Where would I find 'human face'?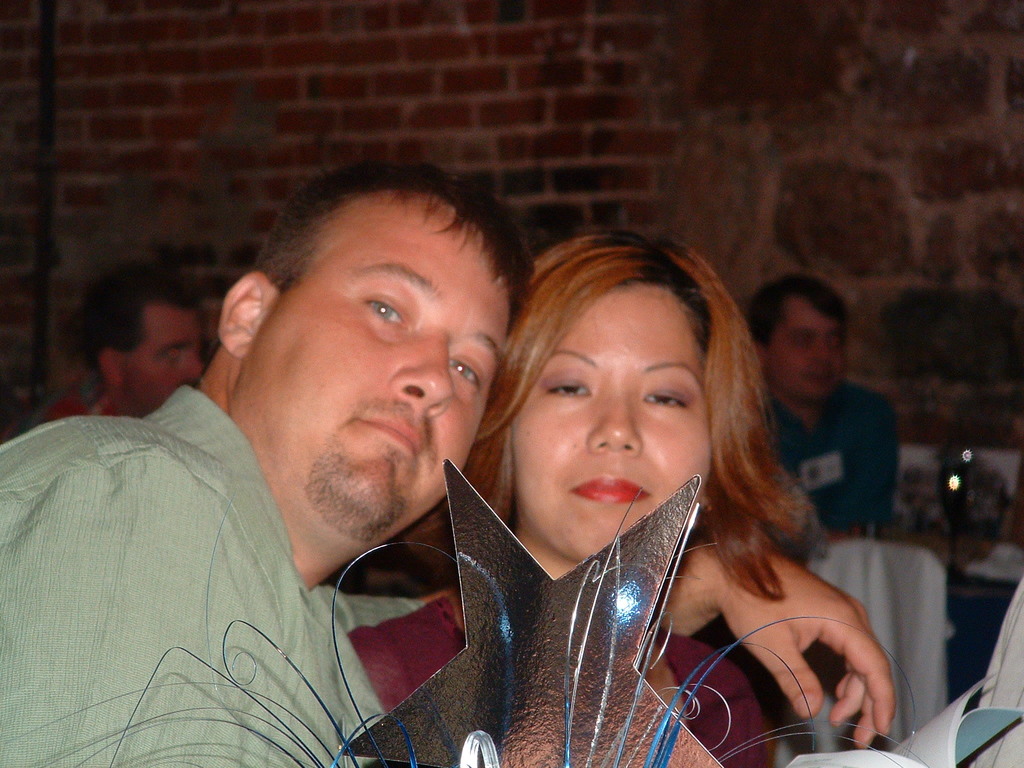
At select_region(116, 307, 207, 412).
